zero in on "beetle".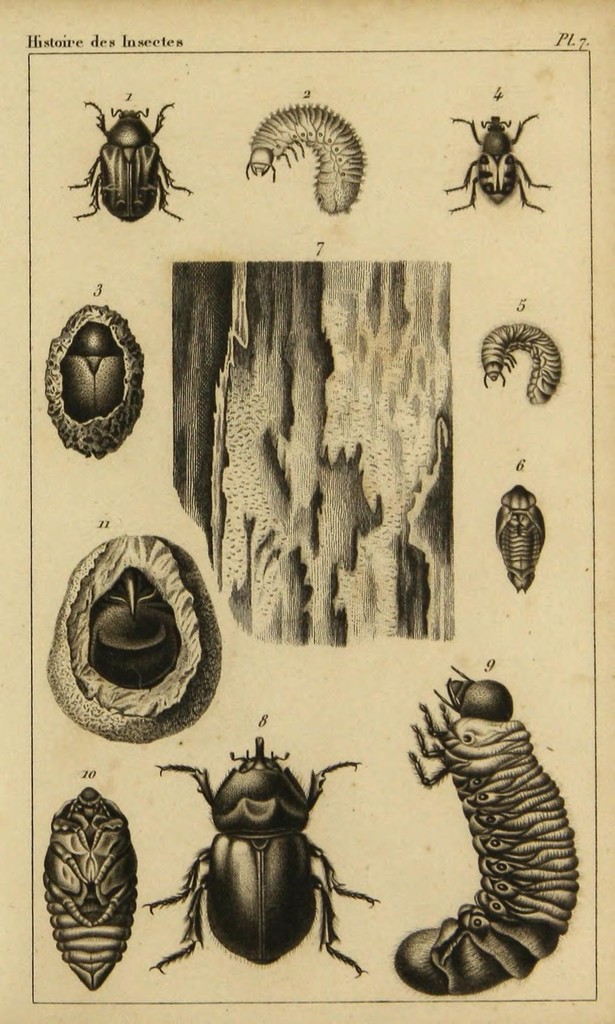
Zeroed in: 494:486:545:591.
